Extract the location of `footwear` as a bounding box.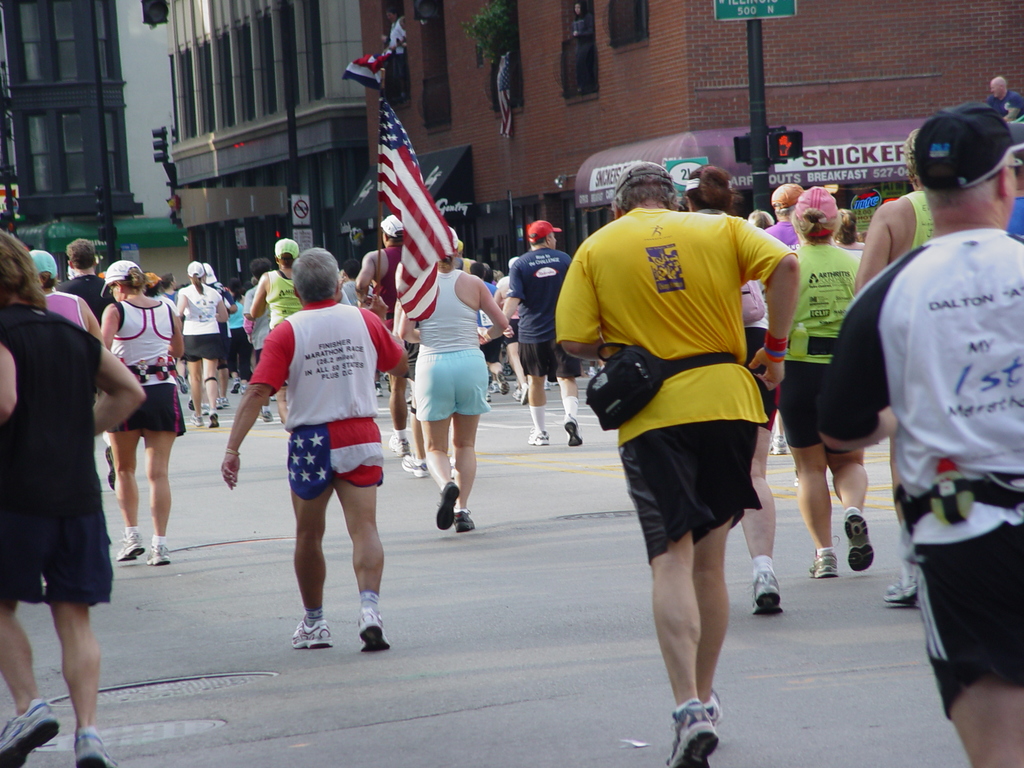
(809, 553, 844, 575).
